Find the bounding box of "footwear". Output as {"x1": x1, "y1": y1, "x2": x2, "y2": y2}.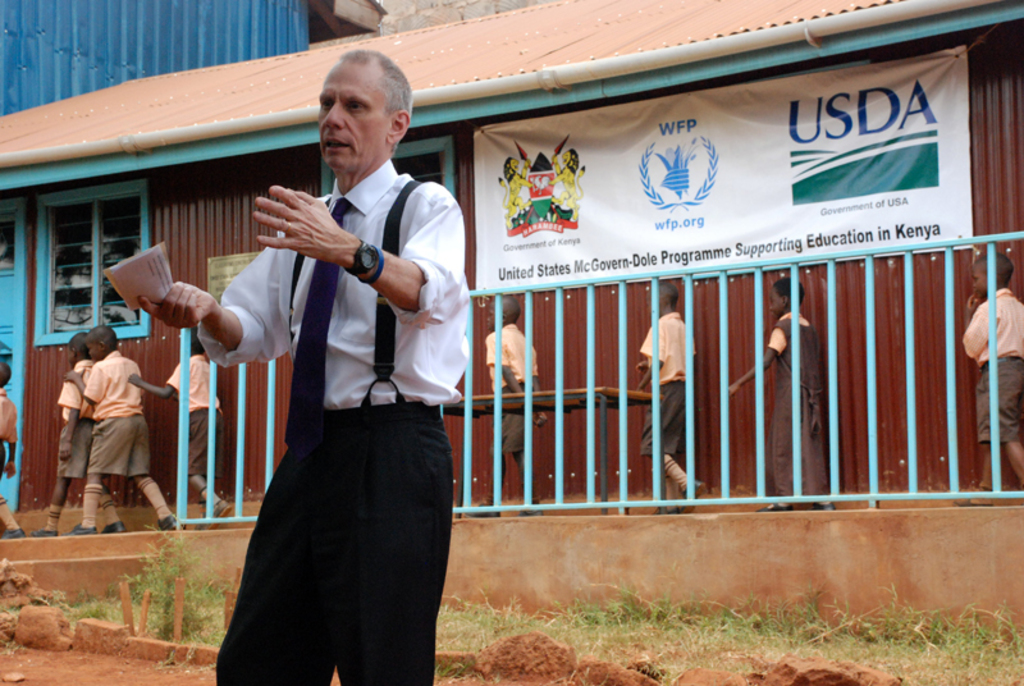
{"x1": 1, "y1": 527, "x2": 29, "y2": 540}.
